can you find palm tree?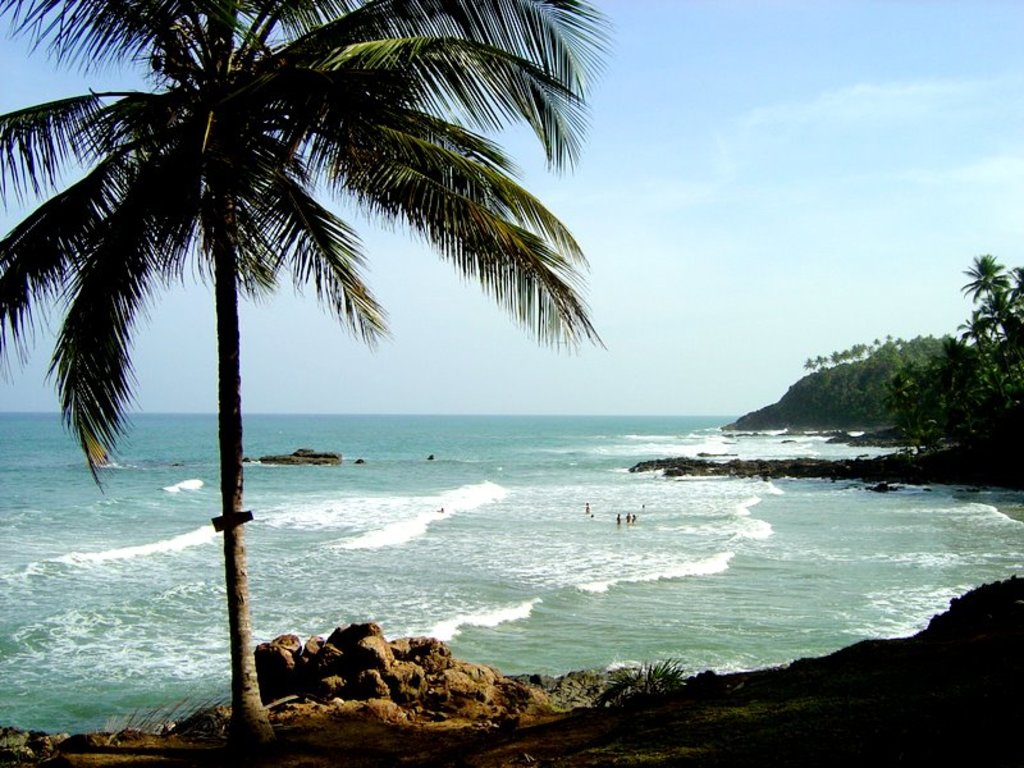
Yes, bounding box: [808, 342, 855, 402].
